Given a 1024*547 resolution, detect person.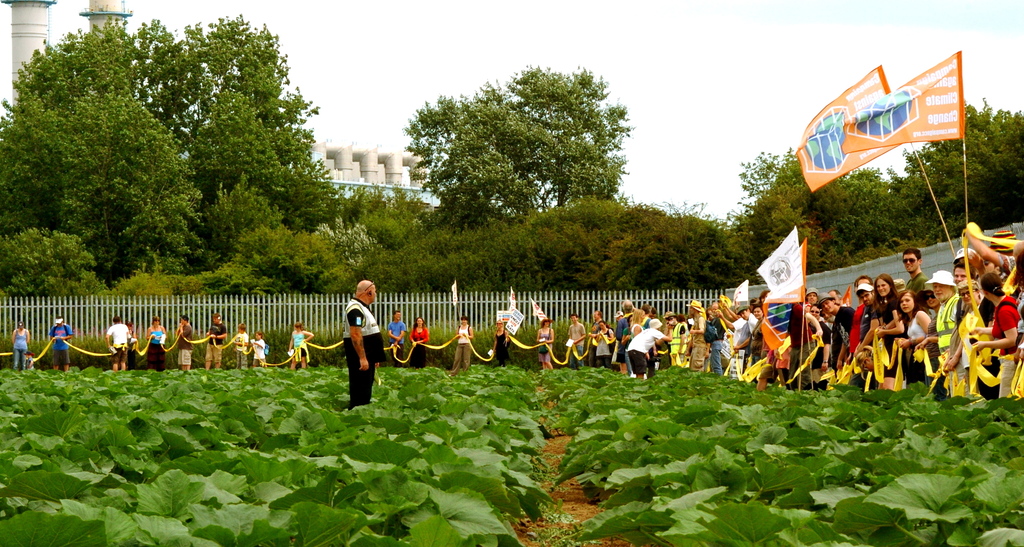
detection(283, 322, 314, 365).
